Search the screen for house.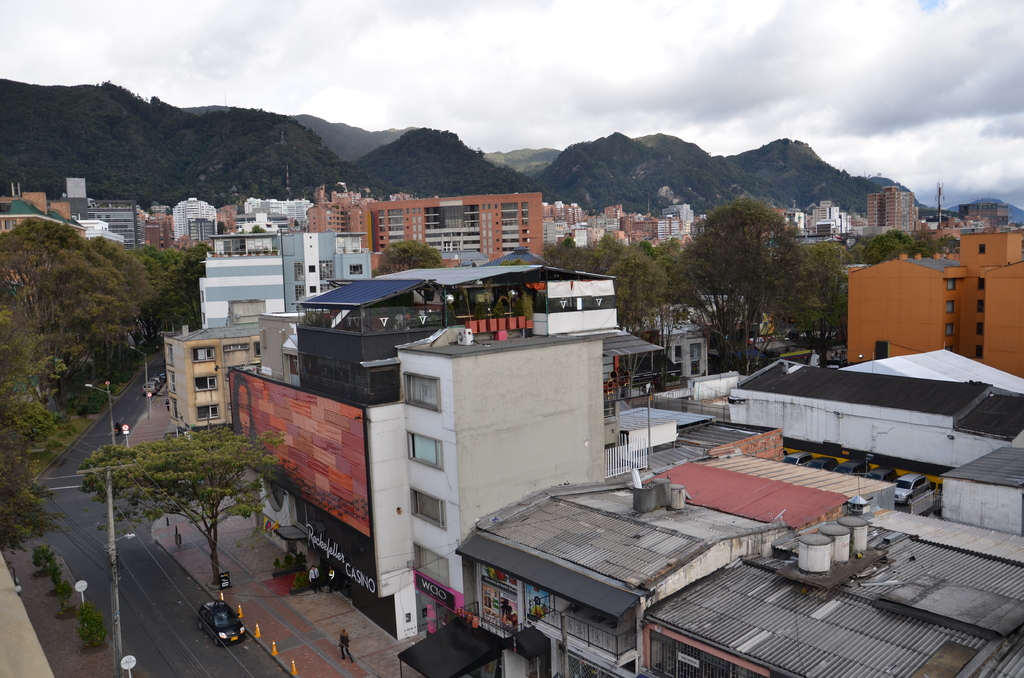
Found at 940,445,1023,540.
